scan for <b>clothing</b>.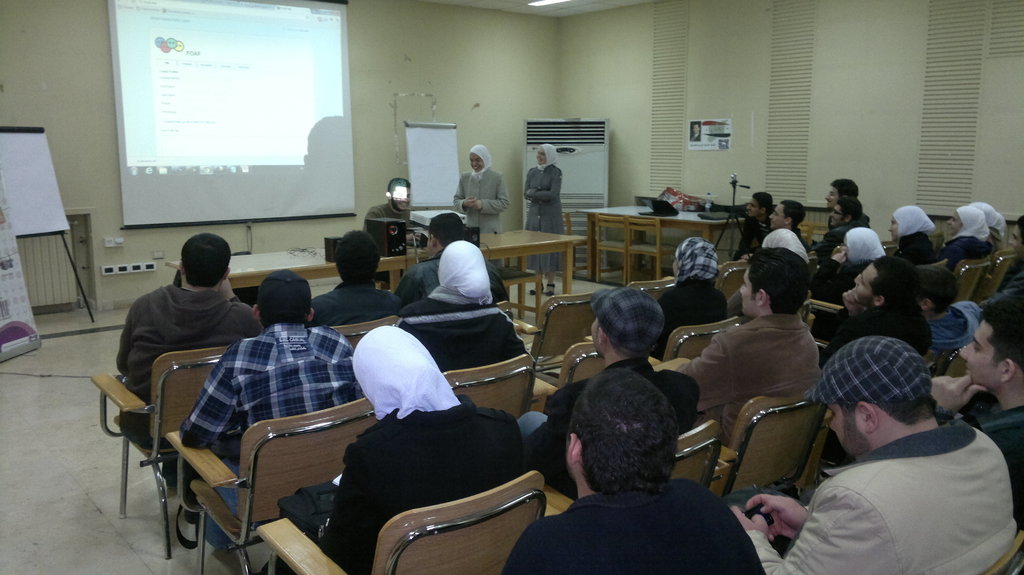
Scan result: left=936, top=299, right=978, bottom=351.
